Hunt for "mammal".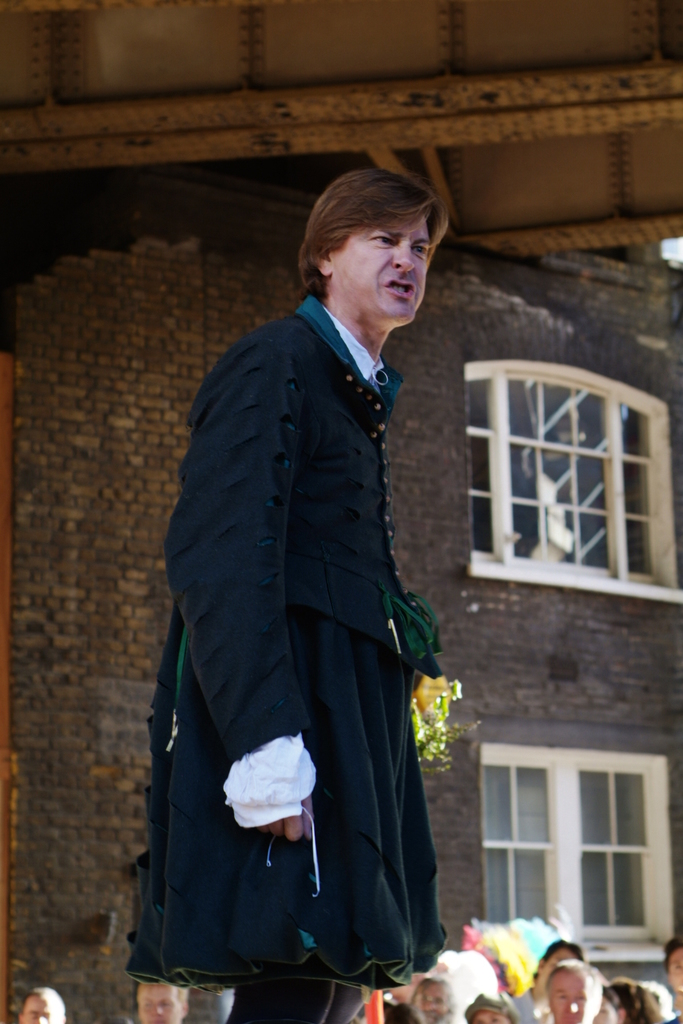
Hunted down at {"x1": 381, "y1": 961, "x2": 450, "y2": 1023}.
